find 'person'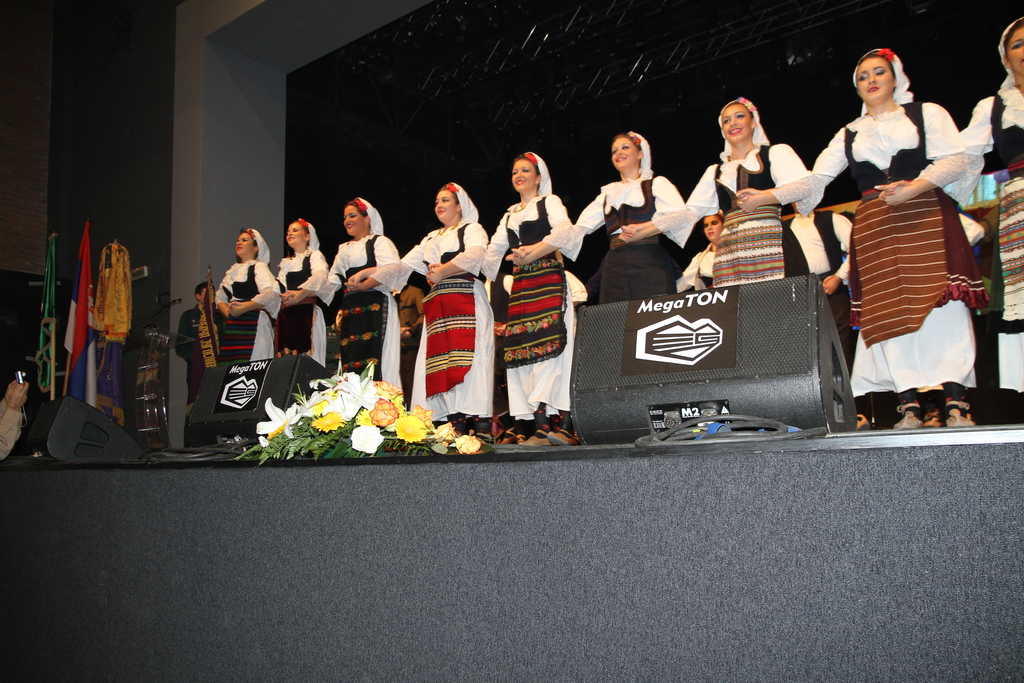
[276, 220, 326, 360]
